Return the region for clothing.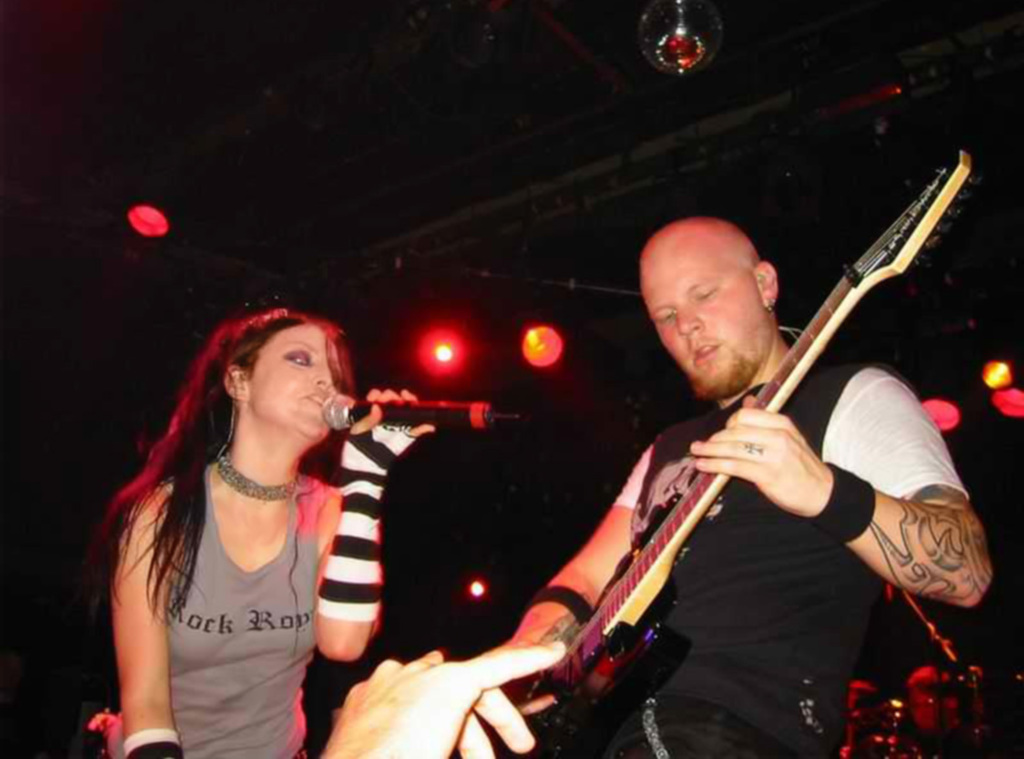
(521,274,915,745).
